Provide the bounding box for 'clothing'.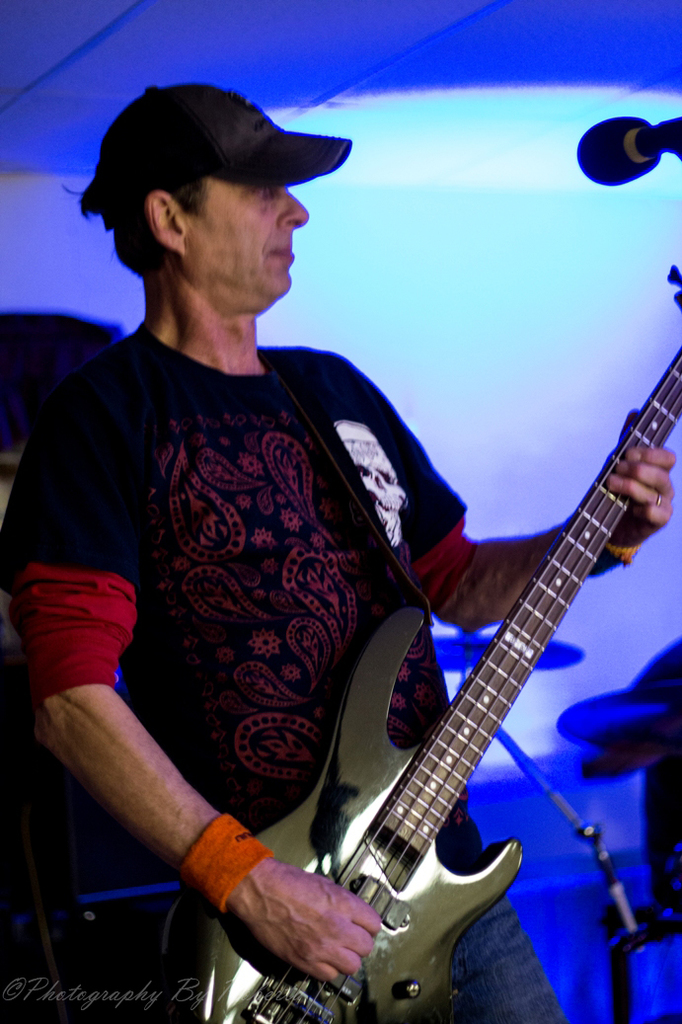
x1=12, y1=282, x2=609, y2=1023.
